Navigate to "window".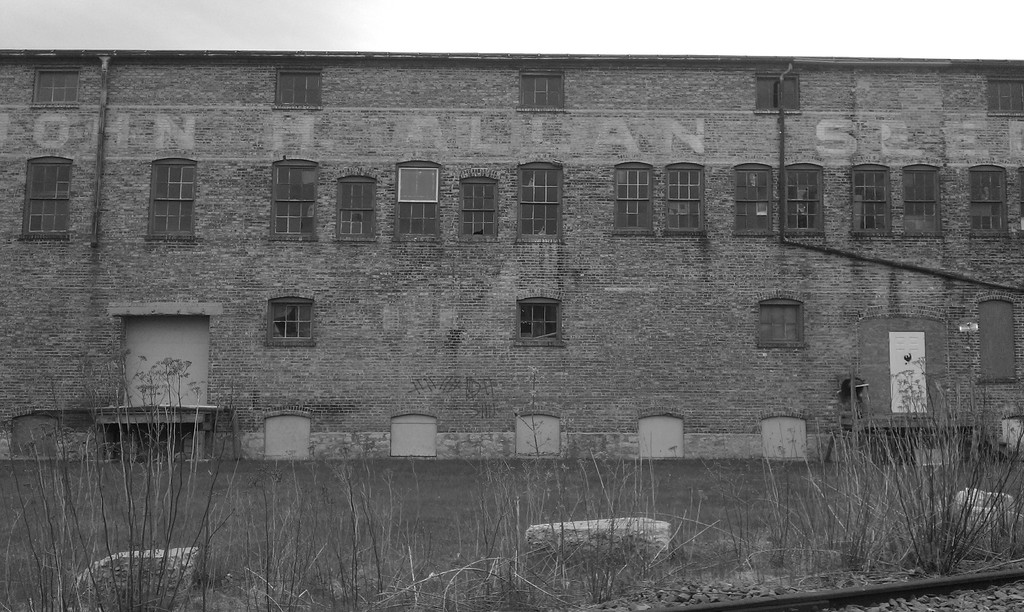
Navigation target: x1=522 y1=157 x2=561 y2=244.
